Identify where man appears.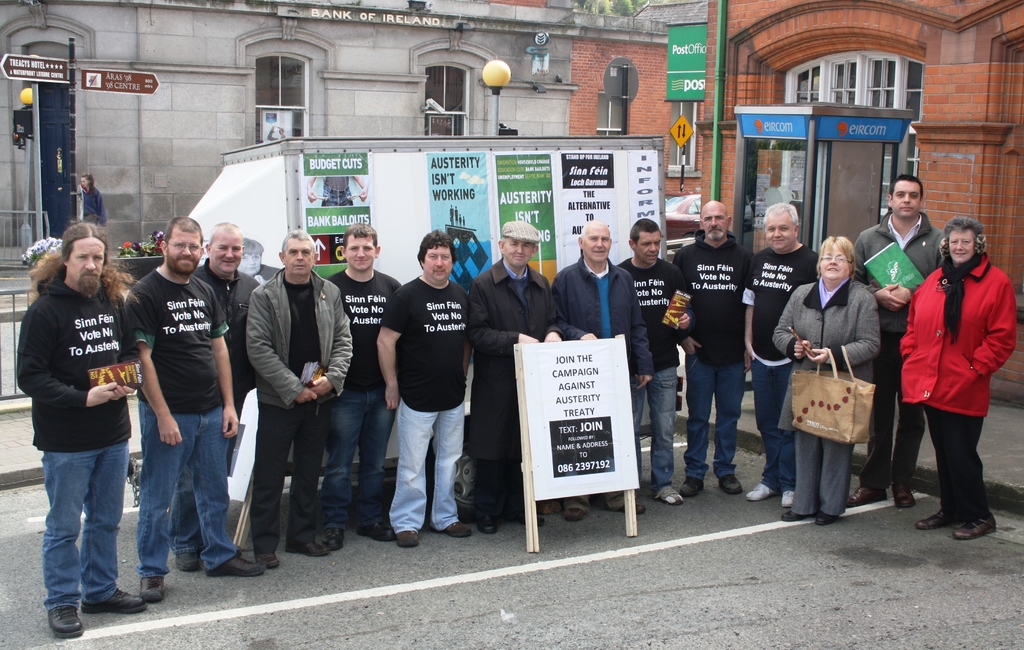
Appears at (853,172,946,503).
